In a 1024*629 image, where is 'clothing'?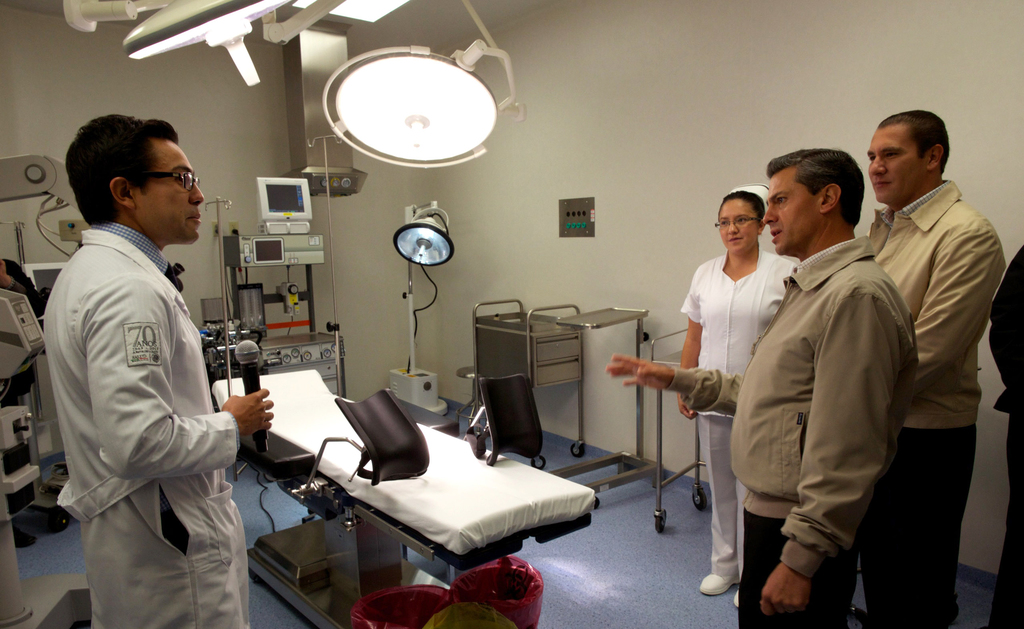
l=991, t=243, r=1023, b=628.
